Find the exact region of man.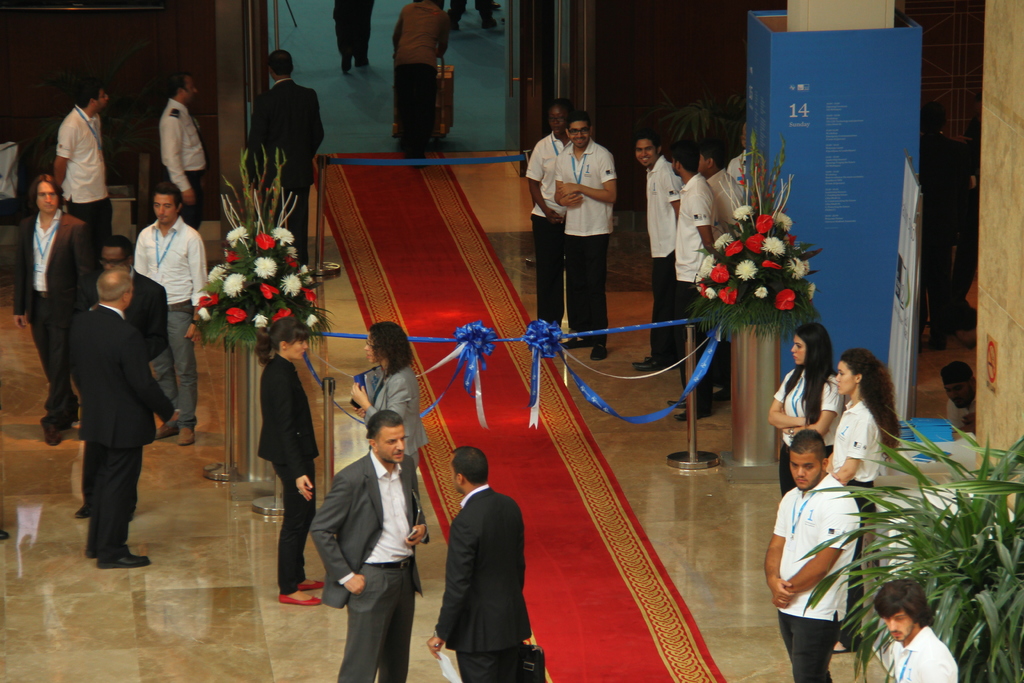
Exact region: <region>0, 172, 96, 447</region>.
